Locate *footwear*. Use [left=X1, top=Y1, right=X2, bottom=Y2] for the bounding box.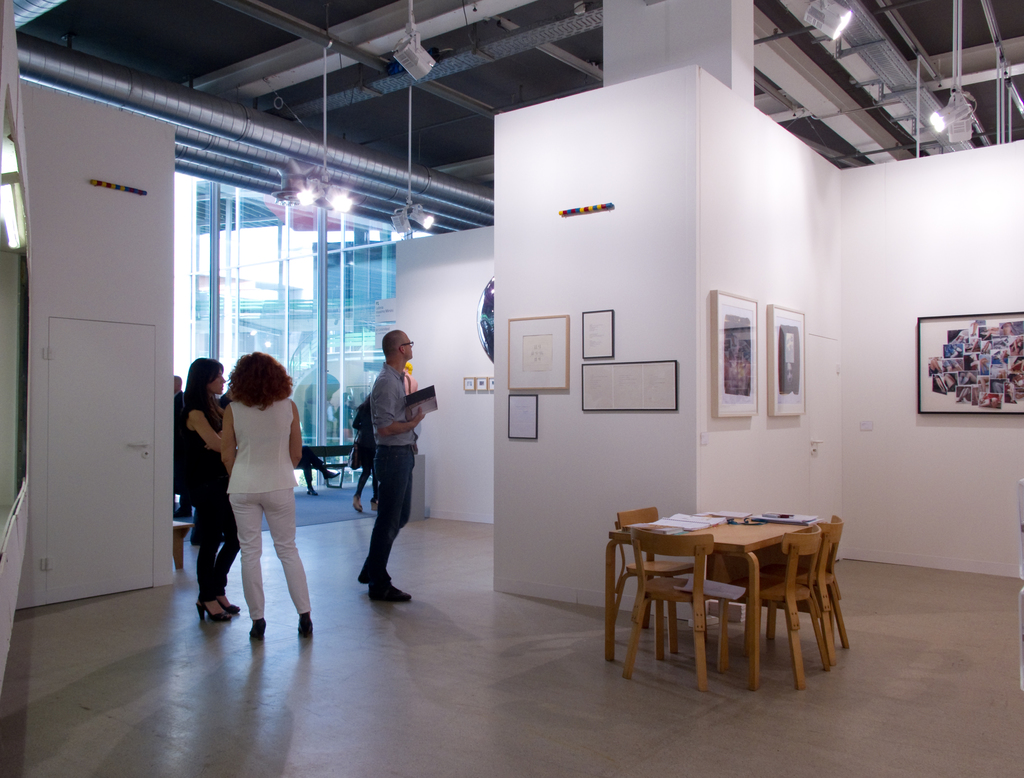
[left=305, top=486, right=319, bottom=495].
